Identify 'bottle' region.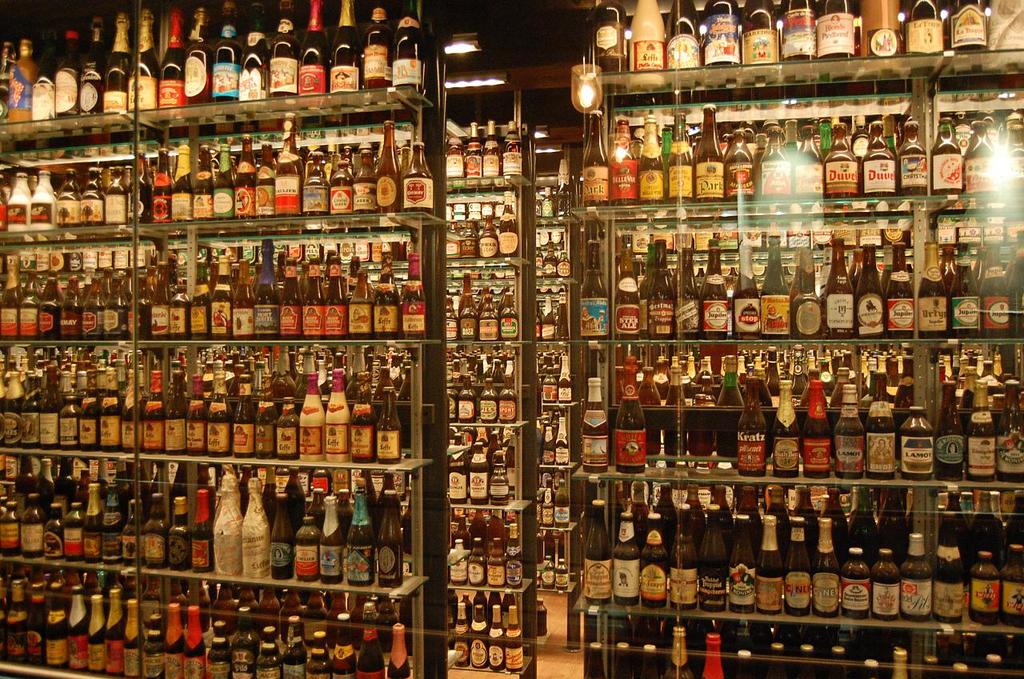
Region: {"x1": 611, "y1": 364, "x2": 658, "y2": 481}.
